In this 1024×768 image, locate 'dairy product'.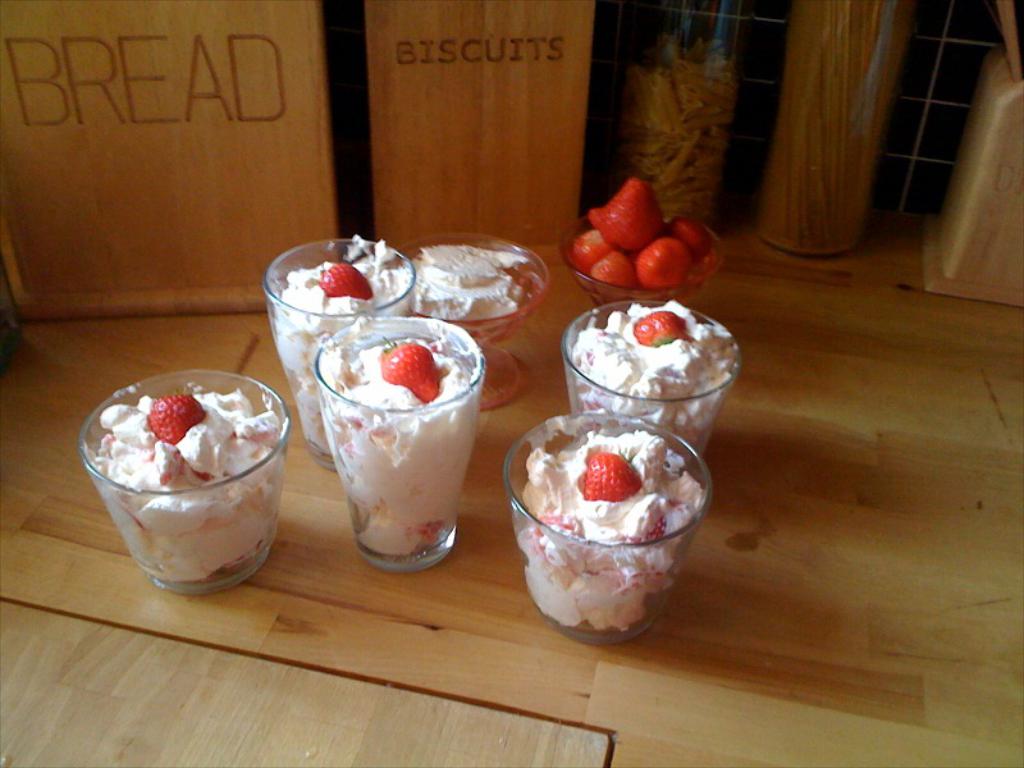
Bounding box: pyautogui.locateOnScreen(97, 379, 261, 572).
